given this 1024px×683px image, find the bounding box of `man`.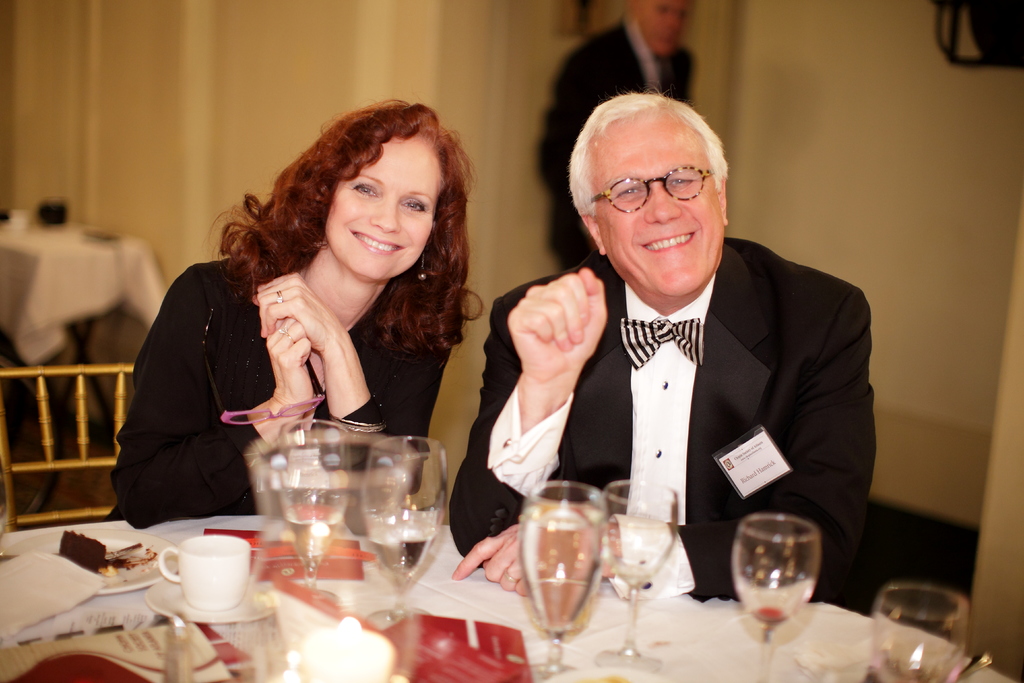
detection(538, 0, 709, 265).
